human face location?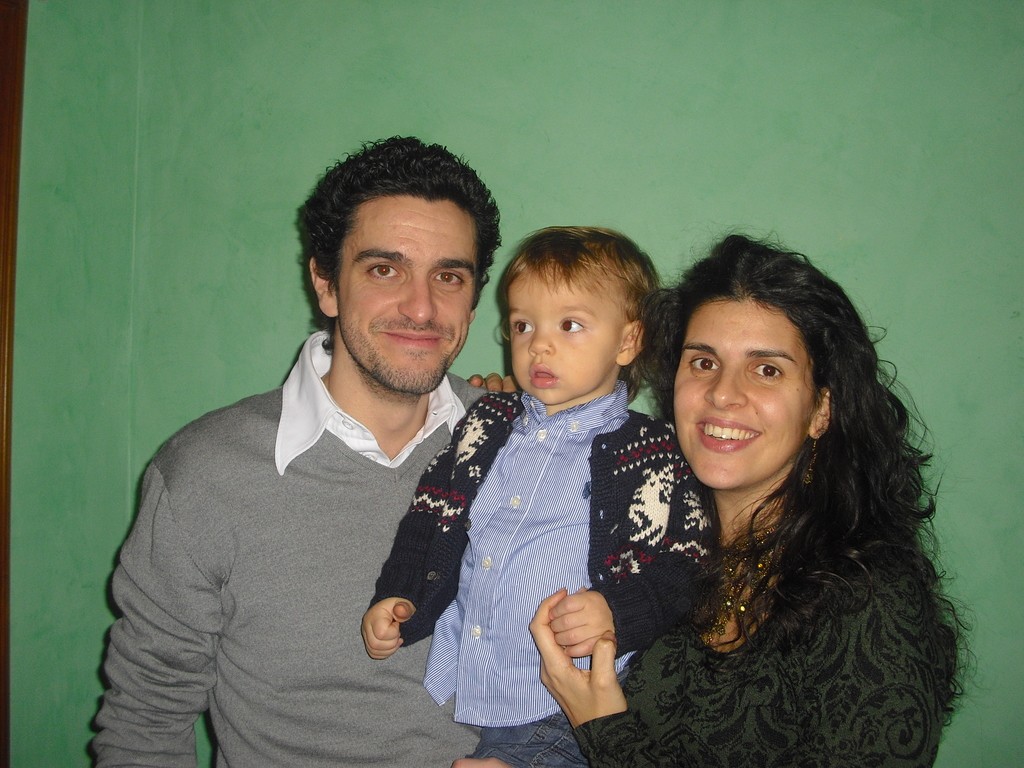
left=511, top=258, right=630, bottom=399
